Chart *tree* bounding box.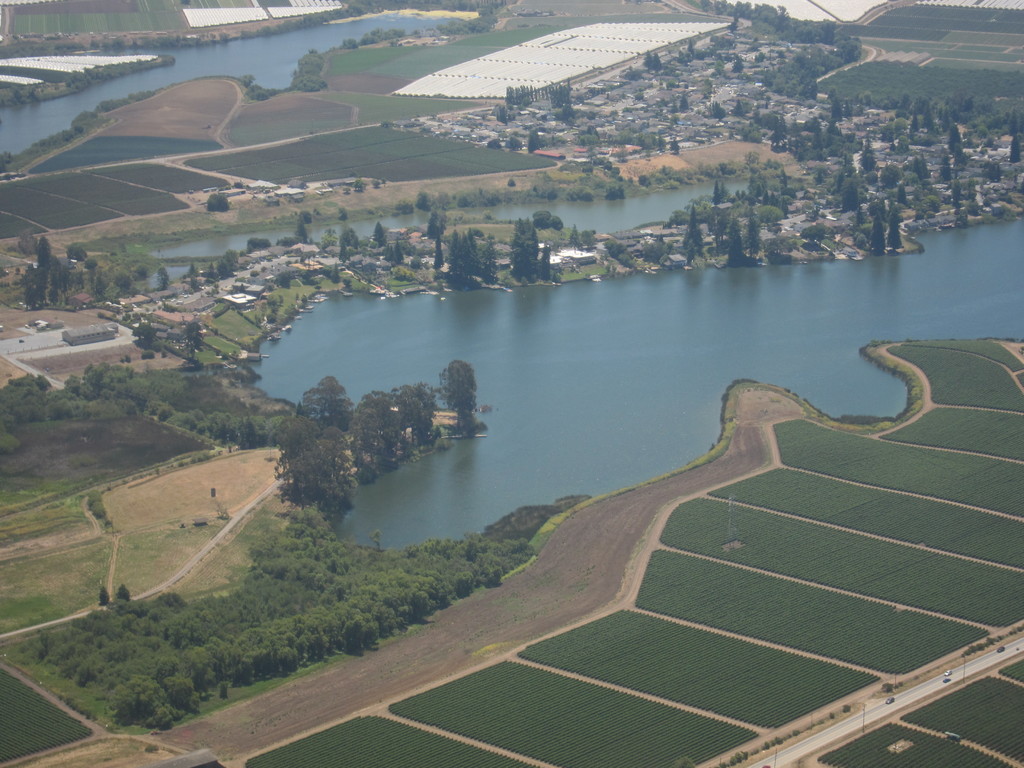
Charted: select_region(886, 214, 907, 252).
